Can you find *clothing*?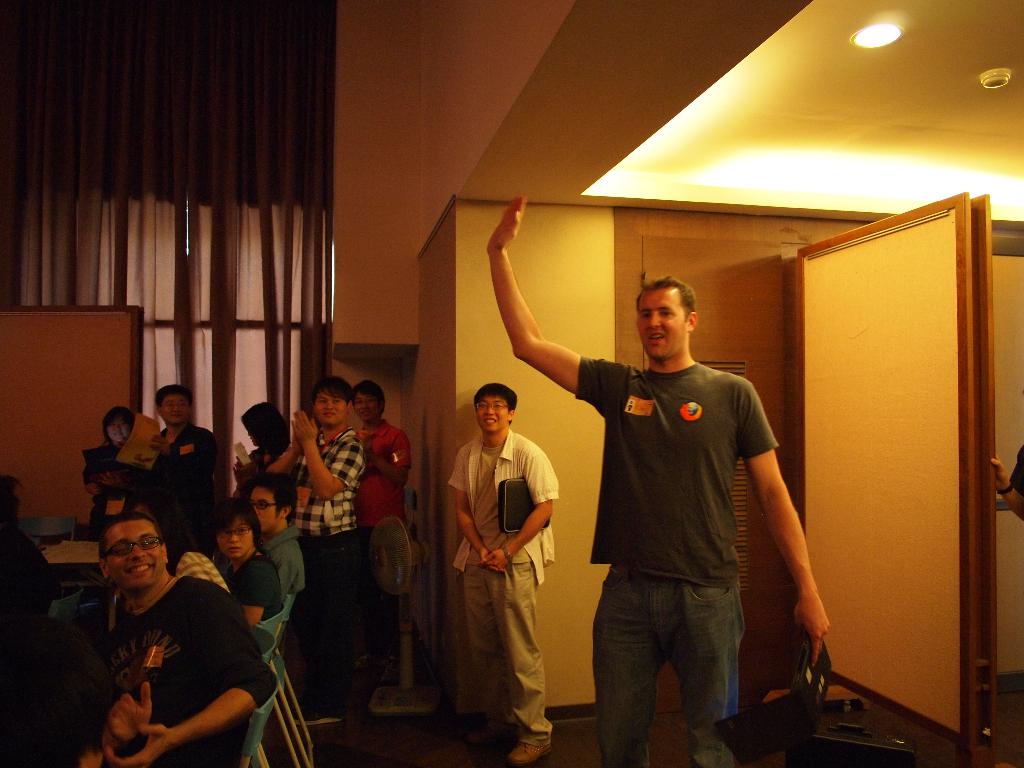
Yes, bounding box: left=451, top=422, right=563, bottom=742.
